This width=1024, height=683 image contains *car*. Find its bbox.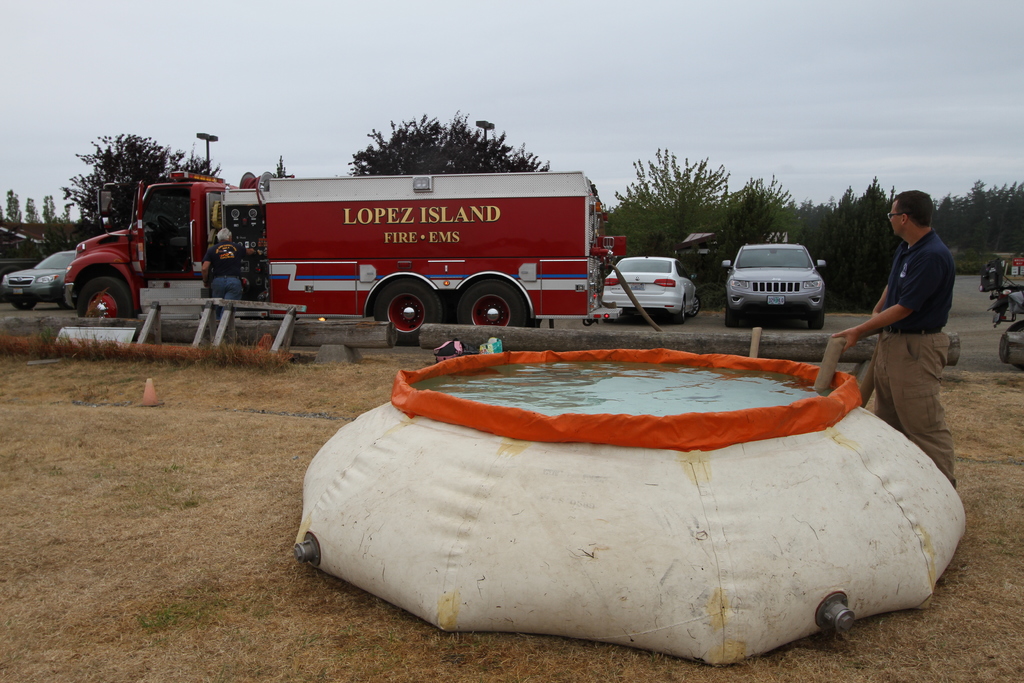
x1=601, y1=250, x2=701, y2=324.
